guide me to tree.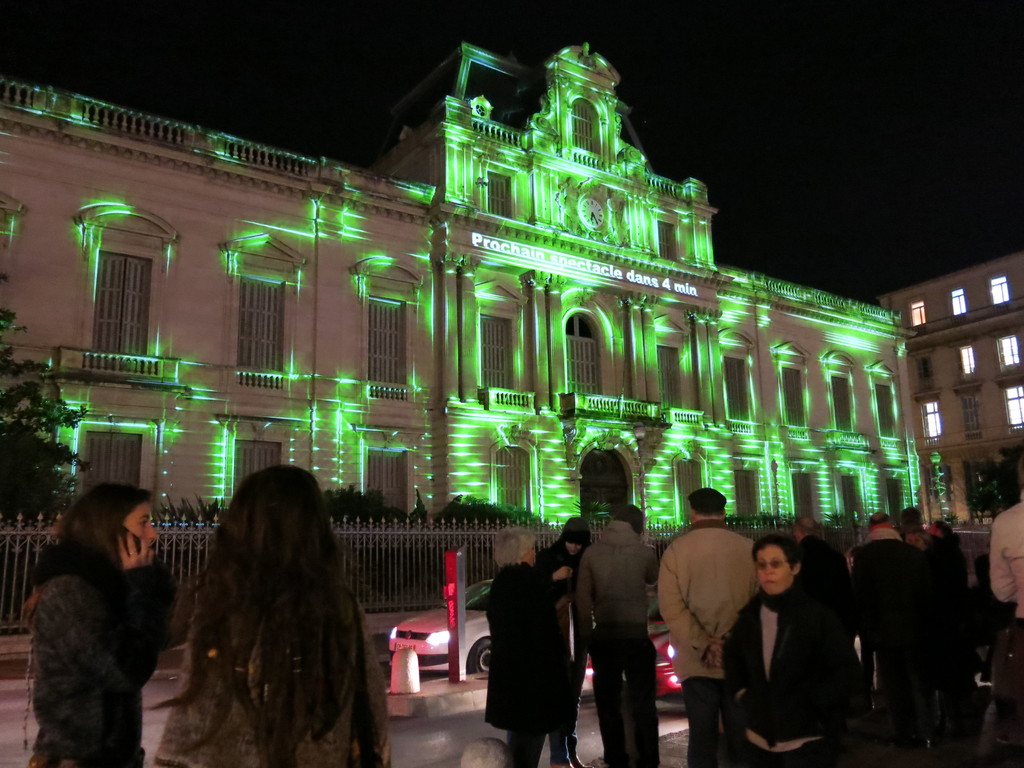
Guidance: pyautogui.locateOnScreen(0, 298, 86, 534).
